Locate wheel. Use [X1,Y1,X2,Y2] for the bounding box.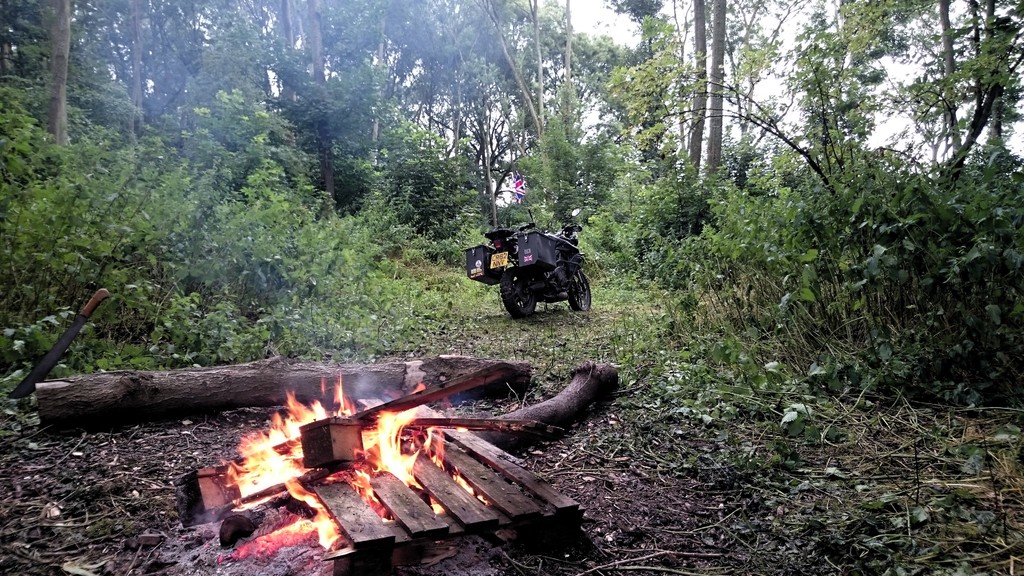
[564,275,588,311].
